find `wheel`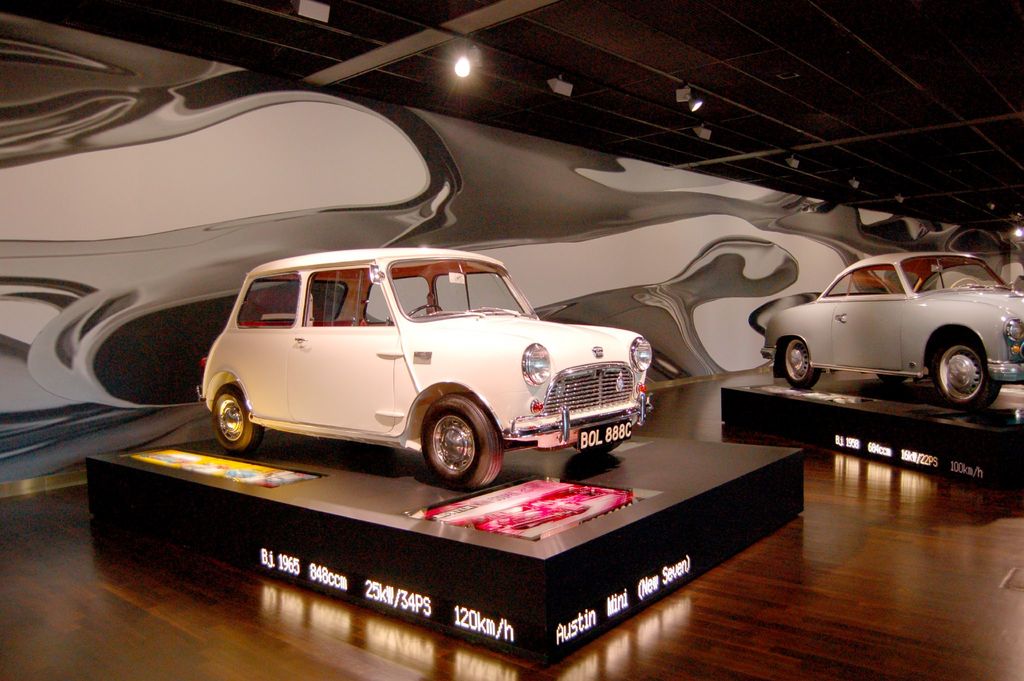
926 335 996 409
